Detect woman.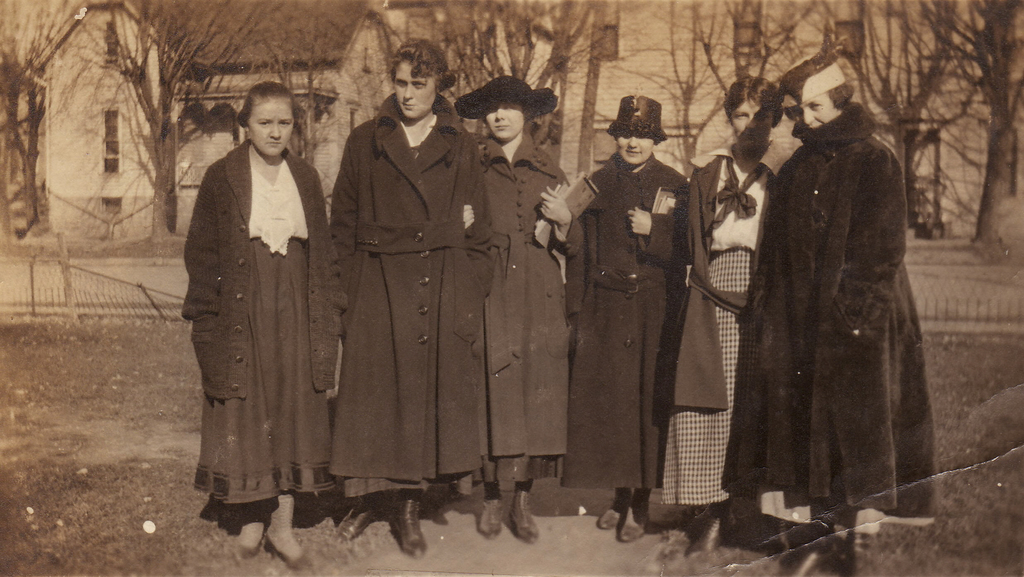
Detected at 674 76 799 572.
